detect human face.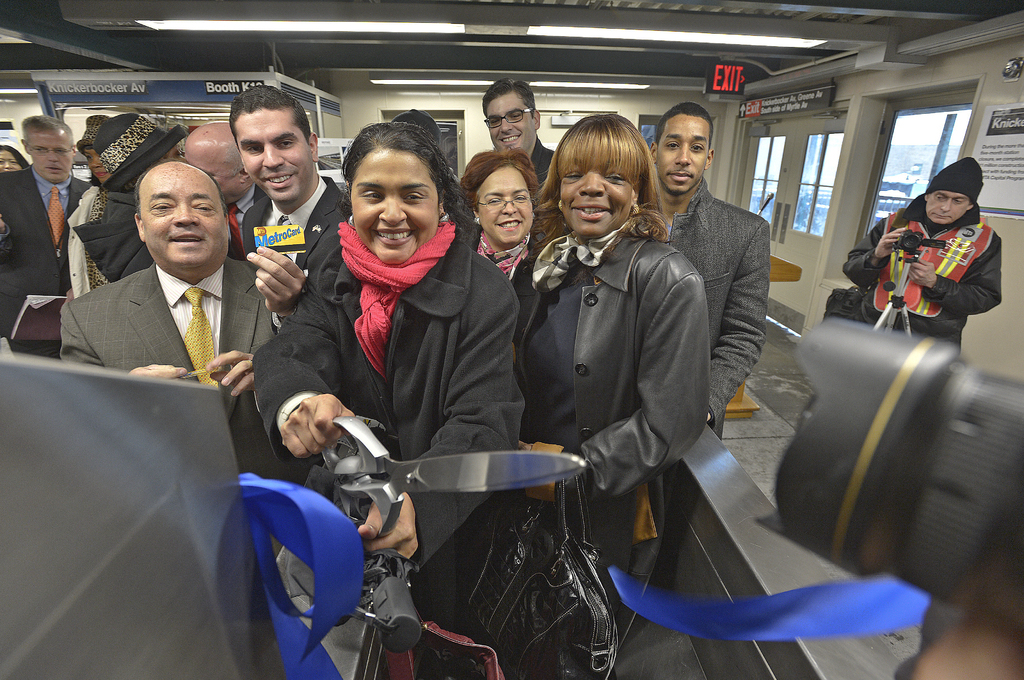
Detected at bbox=(236, 107, 312, 203).
